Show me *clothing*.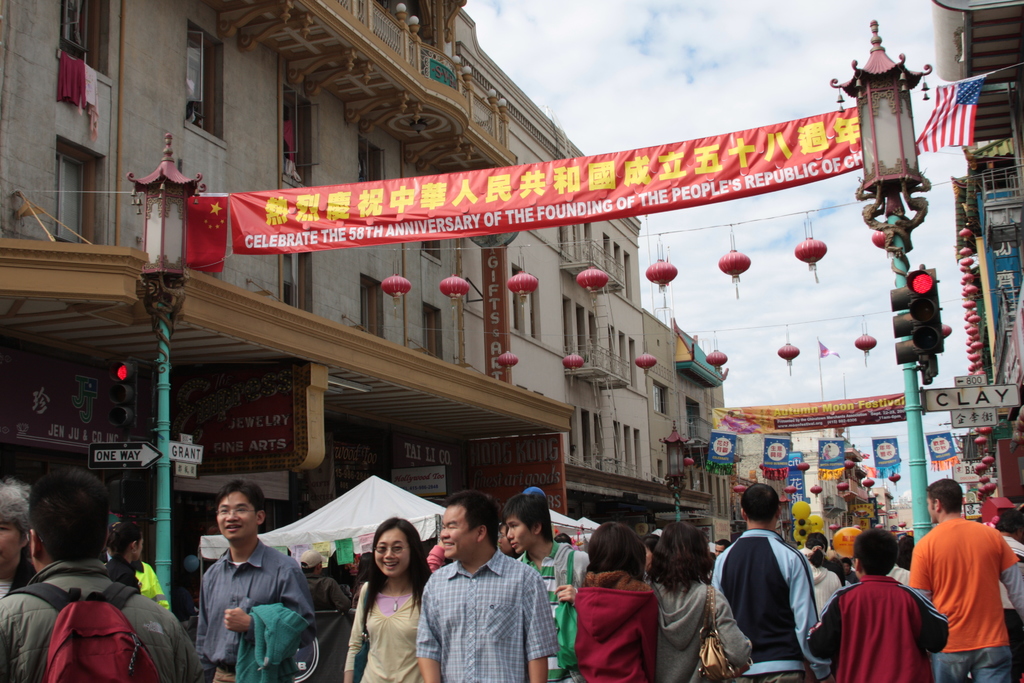
*clothing* is here: {"x1": 569, "y1": 569, "x2": 657, "y2": 682}.
